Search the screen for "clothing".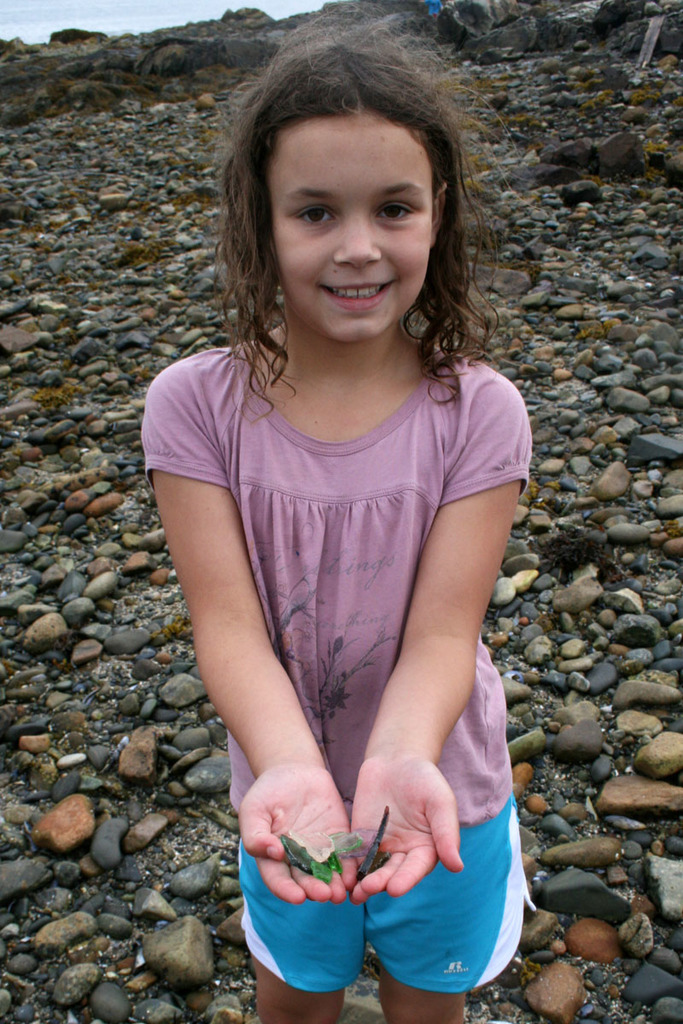
Found at box(138, 335, 509, 998).
